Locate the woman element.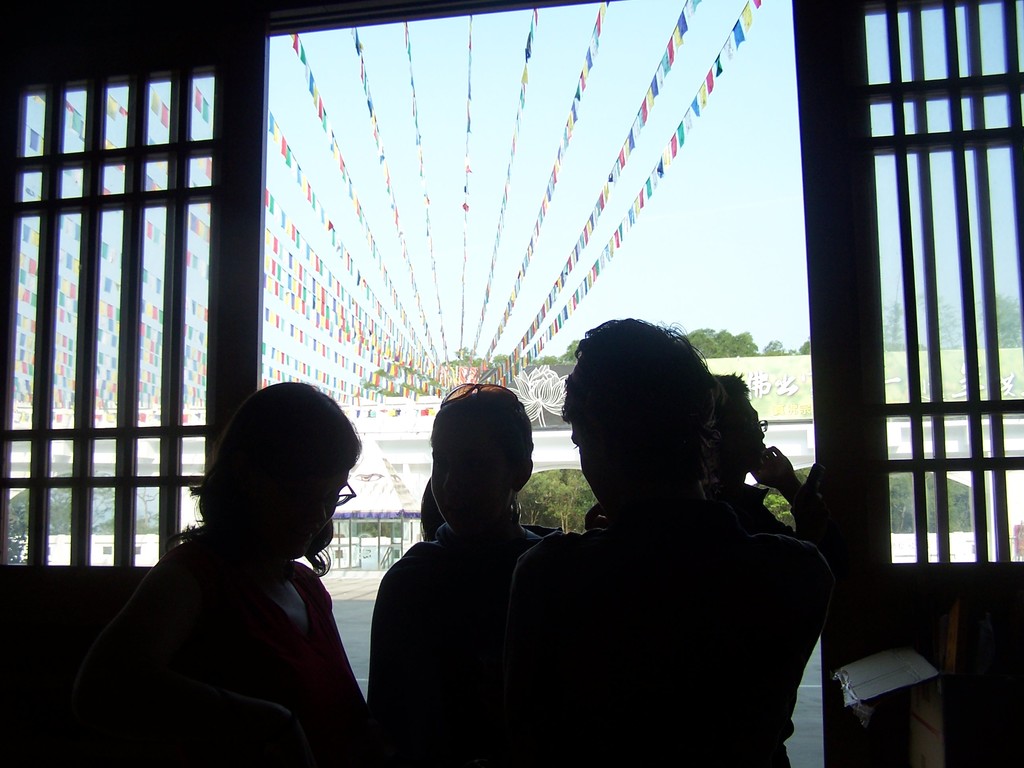
Element bbox: (370,383,571,767).
